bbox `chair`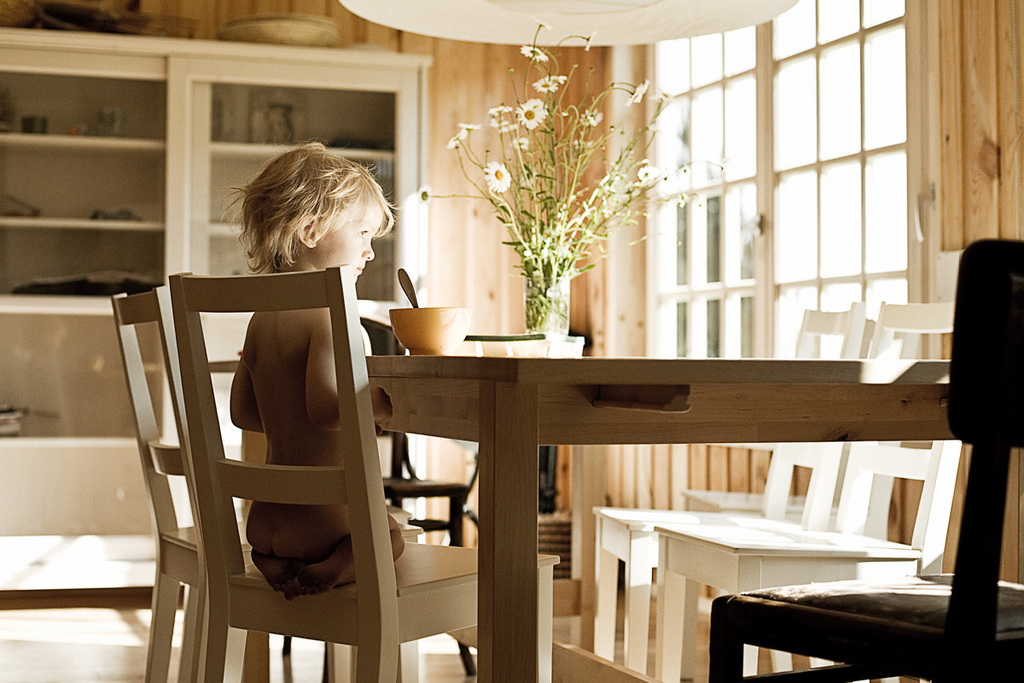
select_region(594, 303, 880, 682)
